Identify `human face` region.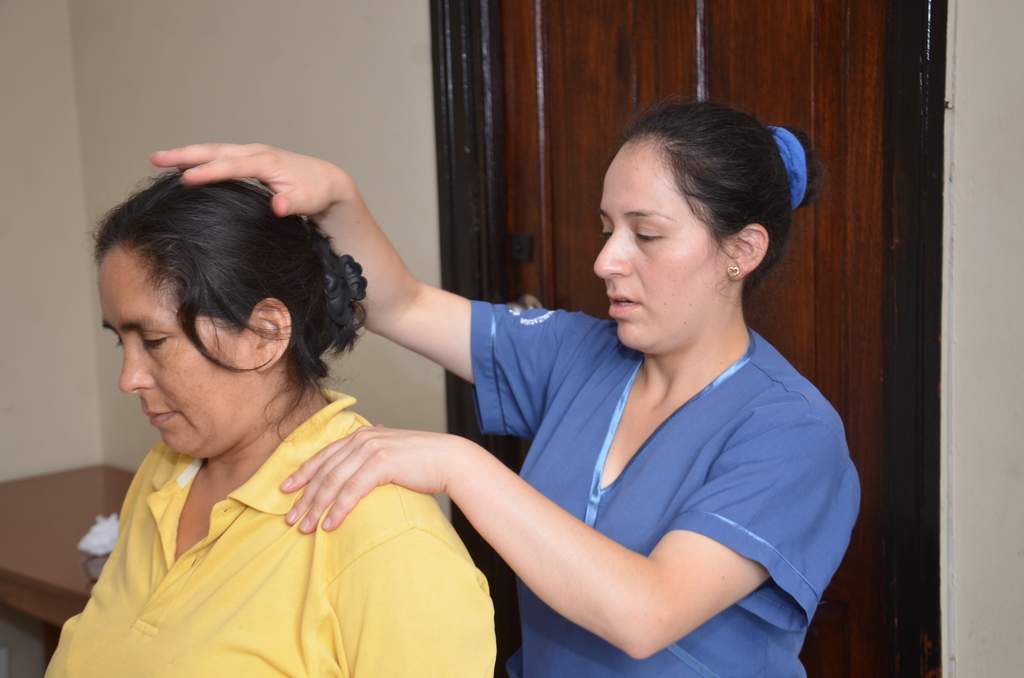
Region: [x1=109, y1=261, x2=265, y2=456].
